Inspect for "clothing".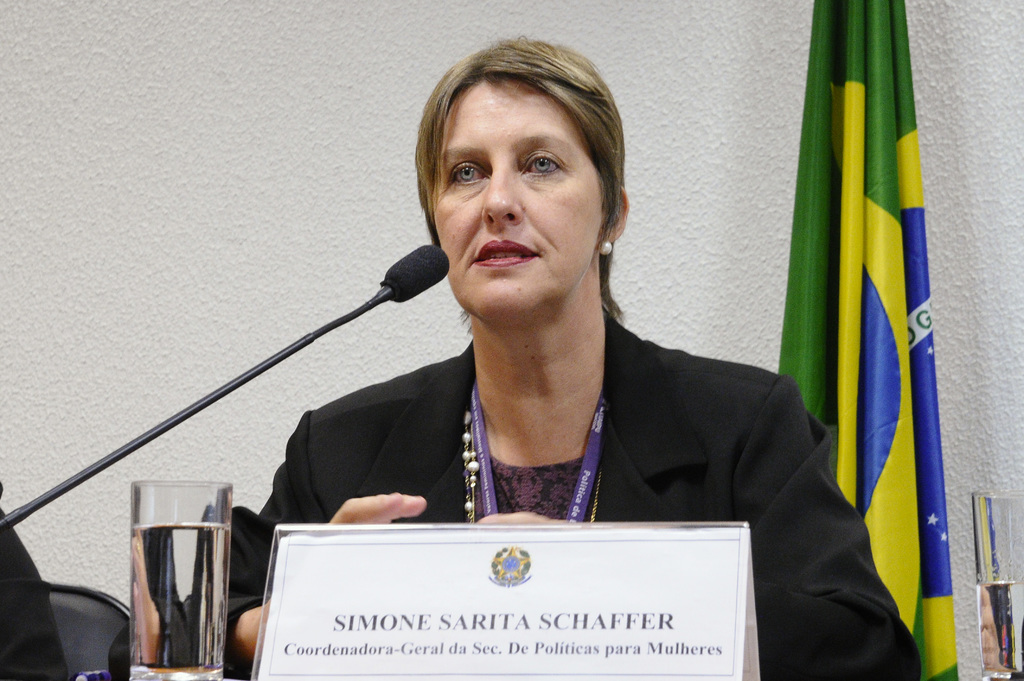
Inspection: l=242, t=196, r=892, b=652.
